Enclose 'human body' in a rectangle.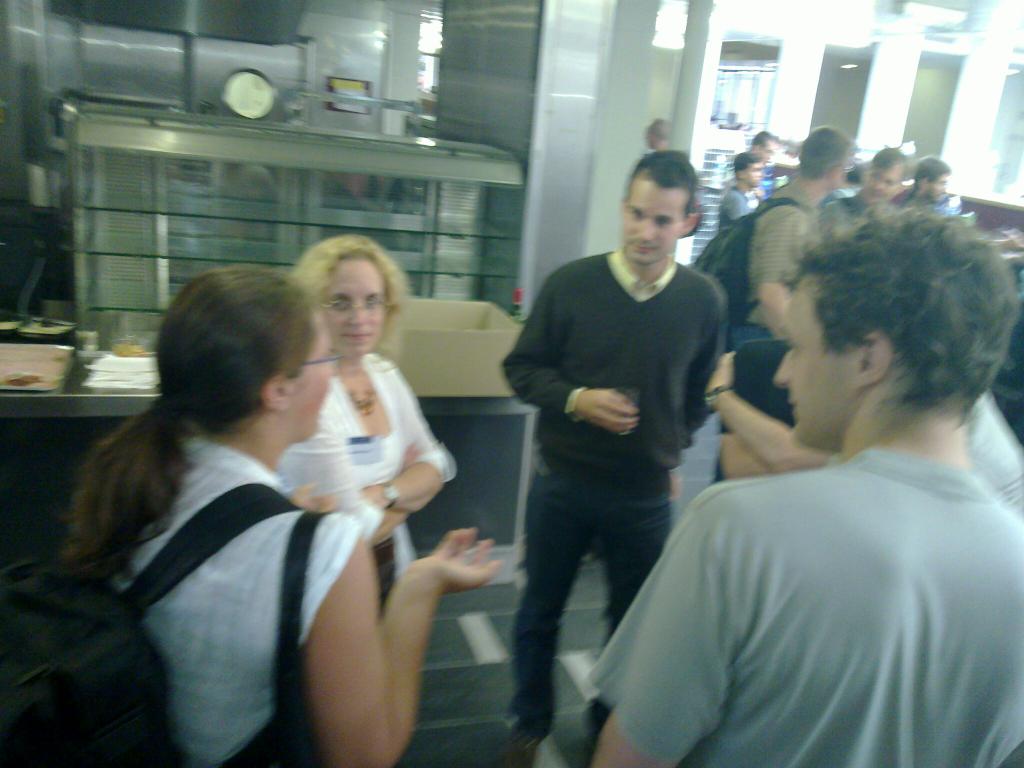
[left=896, top=156, right=943, bottom=207].
